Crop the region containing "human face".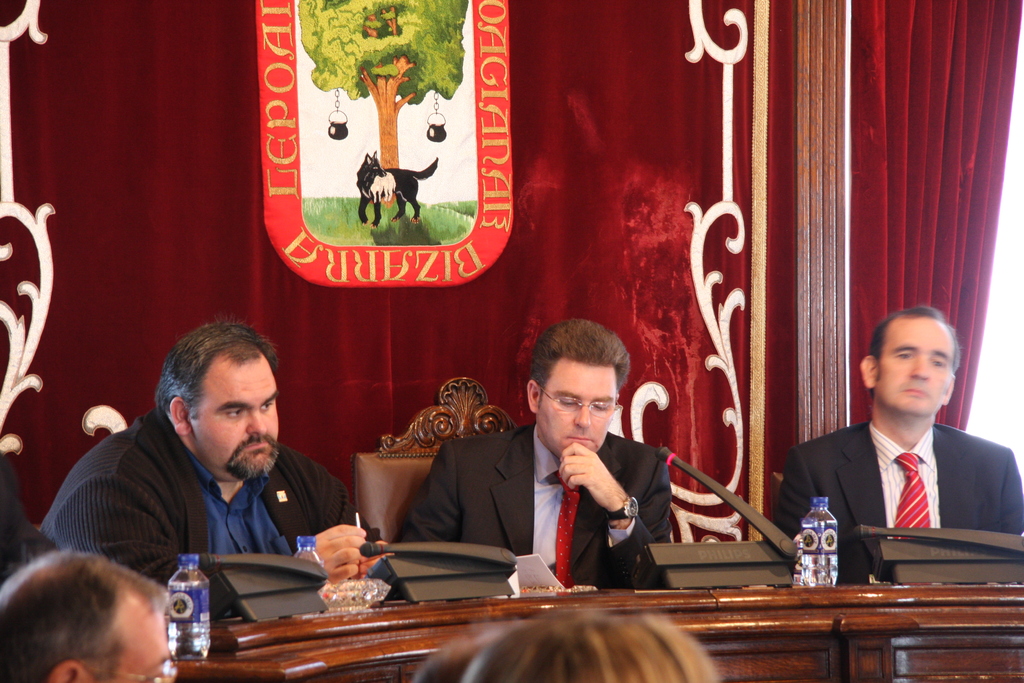
Crop region: 106:593:175:682.
